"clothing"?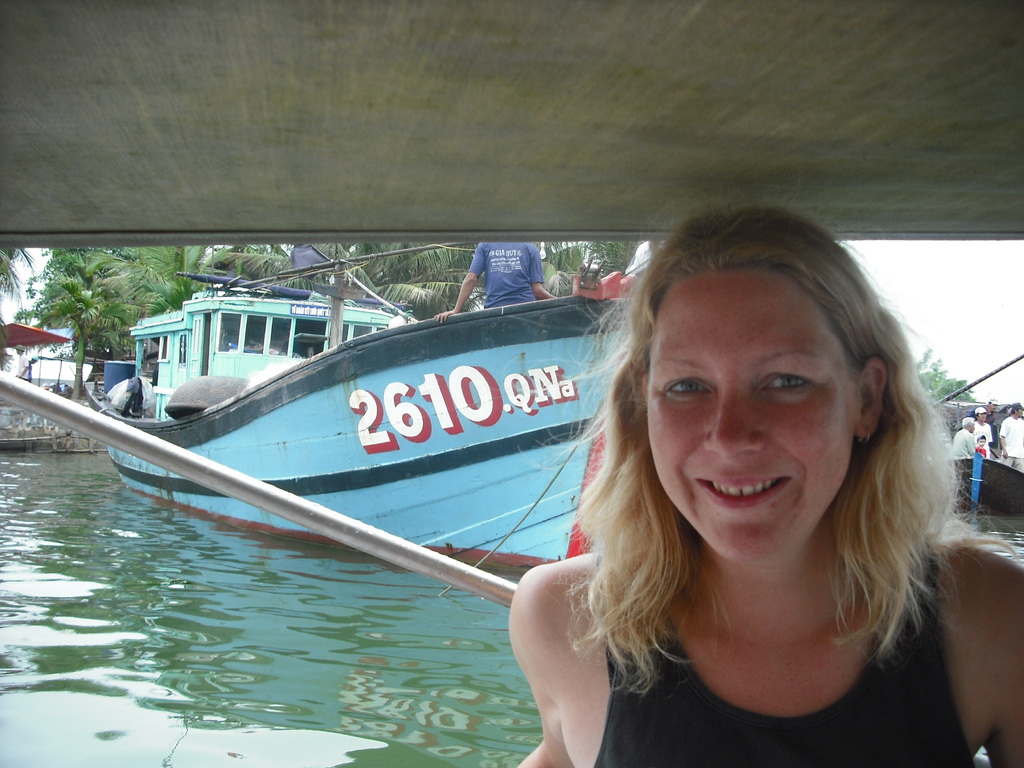
(615,538,968,767)
